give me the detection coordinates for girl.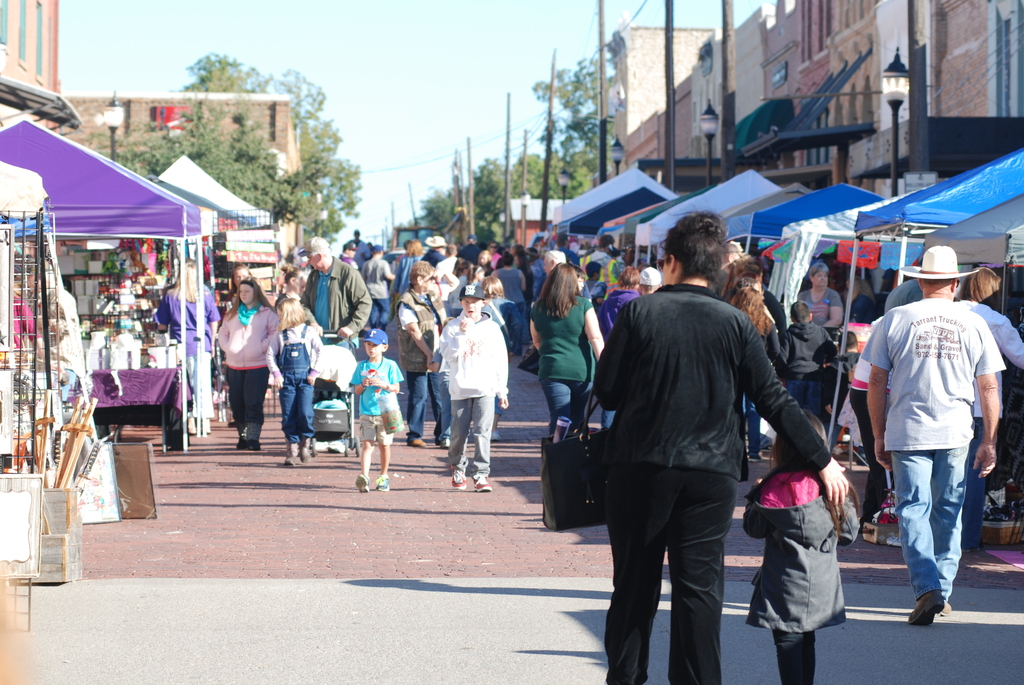
box=[265, 297, 324, 468].
